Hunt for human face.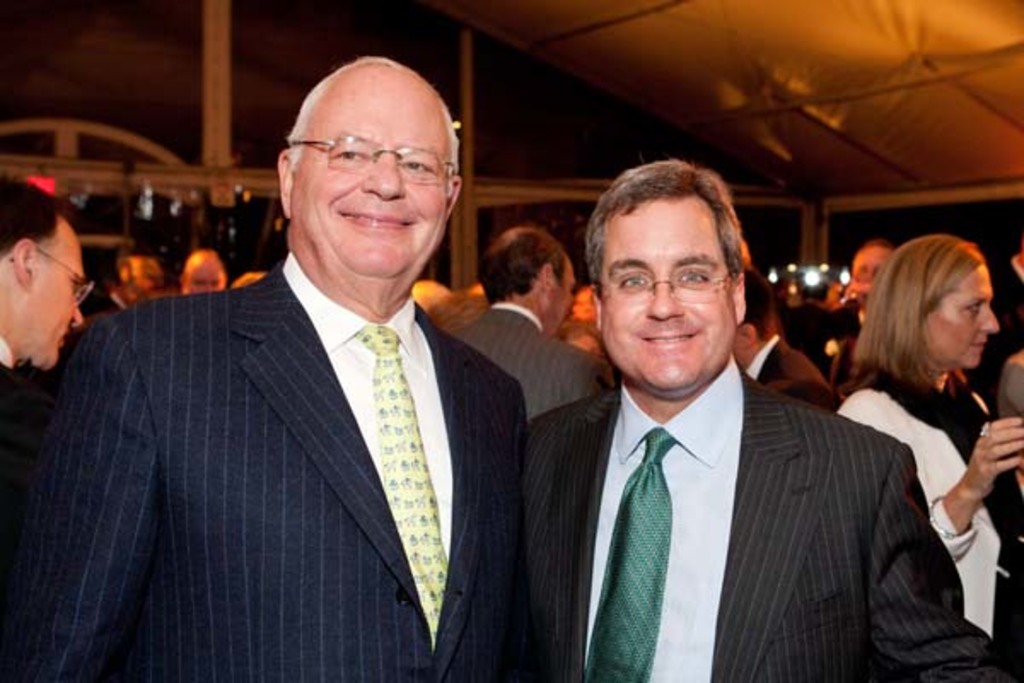
Hunted down at 24/224/79/367.
